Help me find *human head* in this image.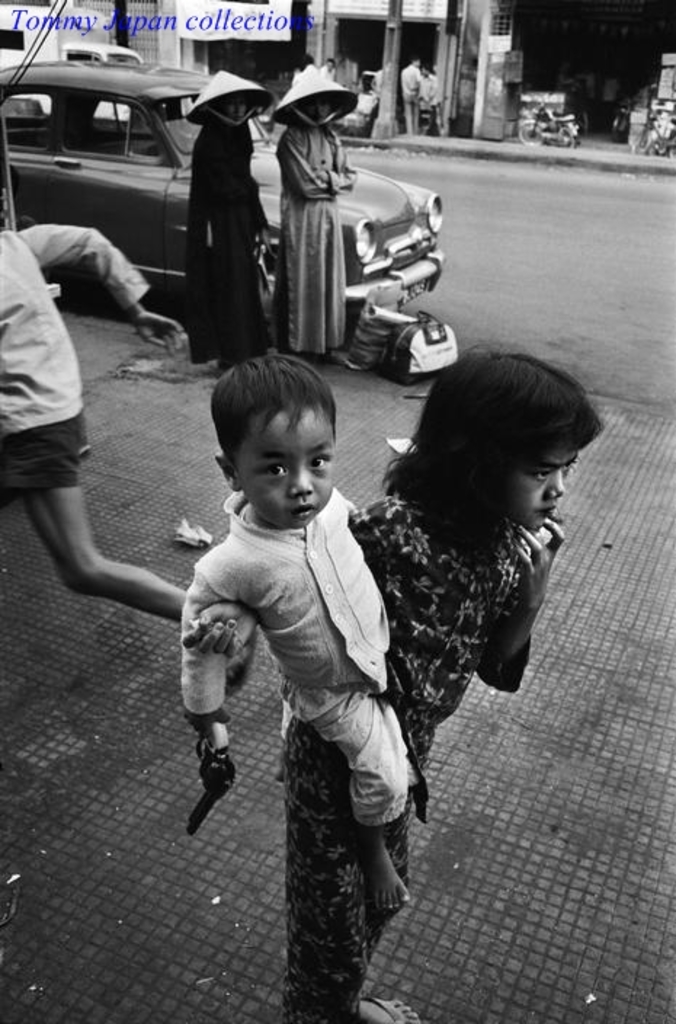
Found it: 411:55:420:70.
